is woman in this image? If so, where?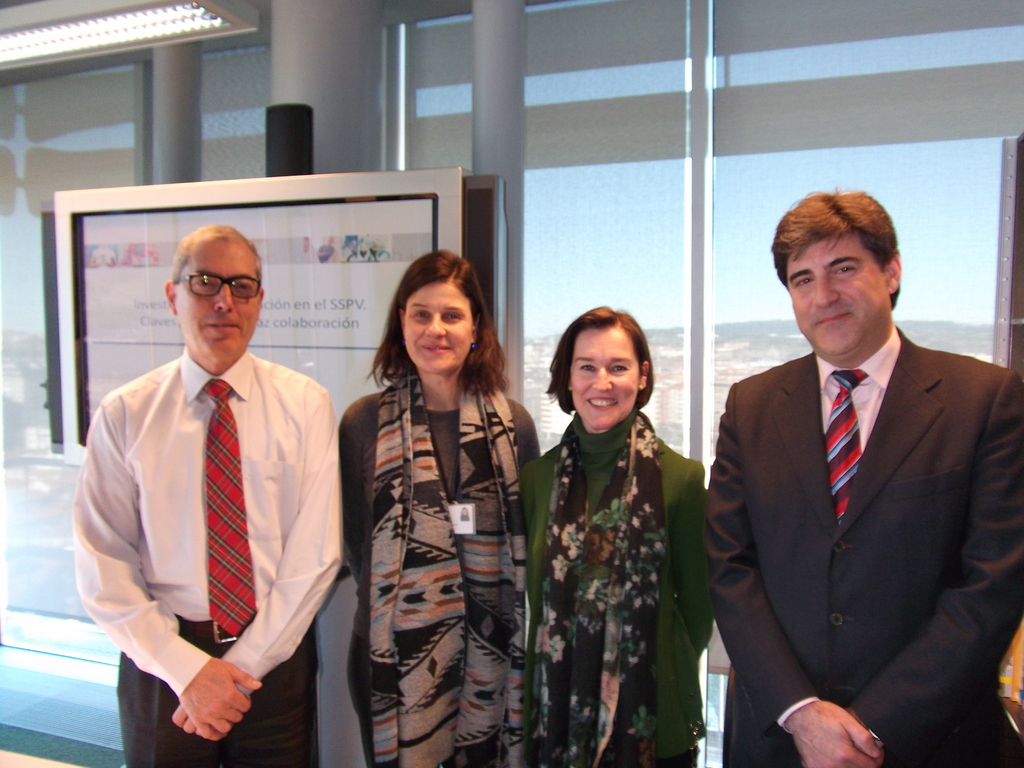
Yes, at 519:306:712:767.
